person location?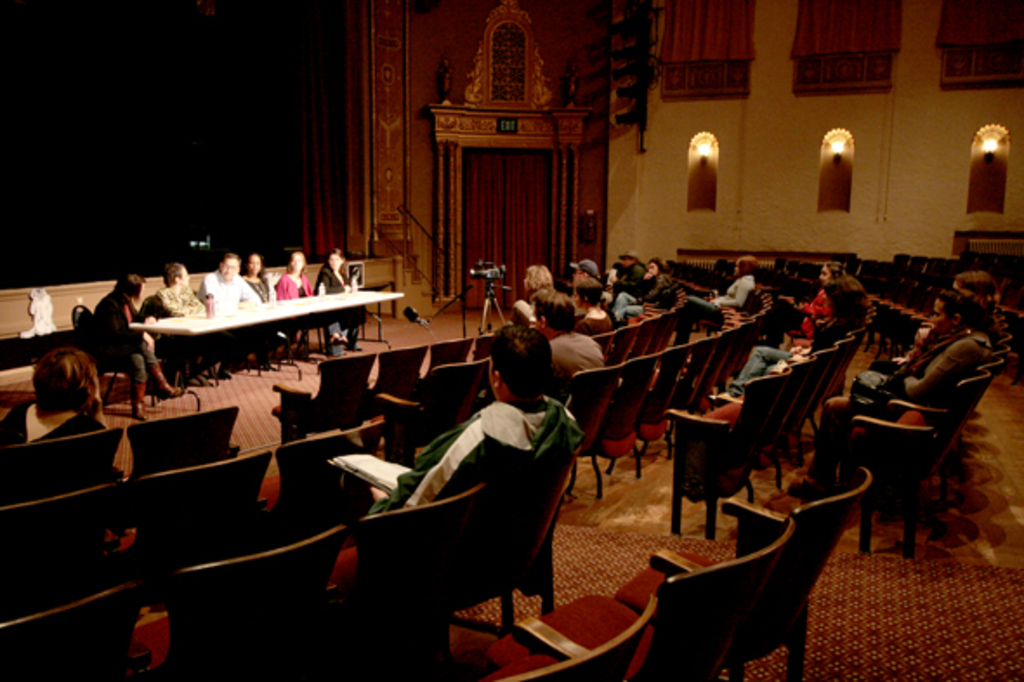
box=[354, 316, 583, 512]
